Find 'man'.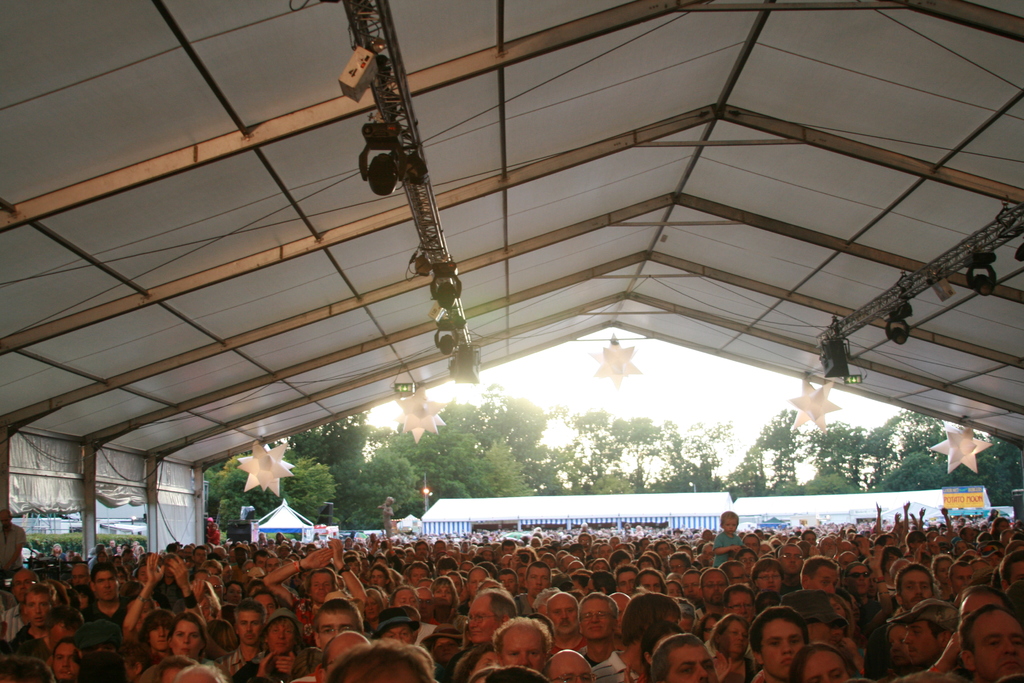
[x1=596, y1=593, x2=680, y2=682].
